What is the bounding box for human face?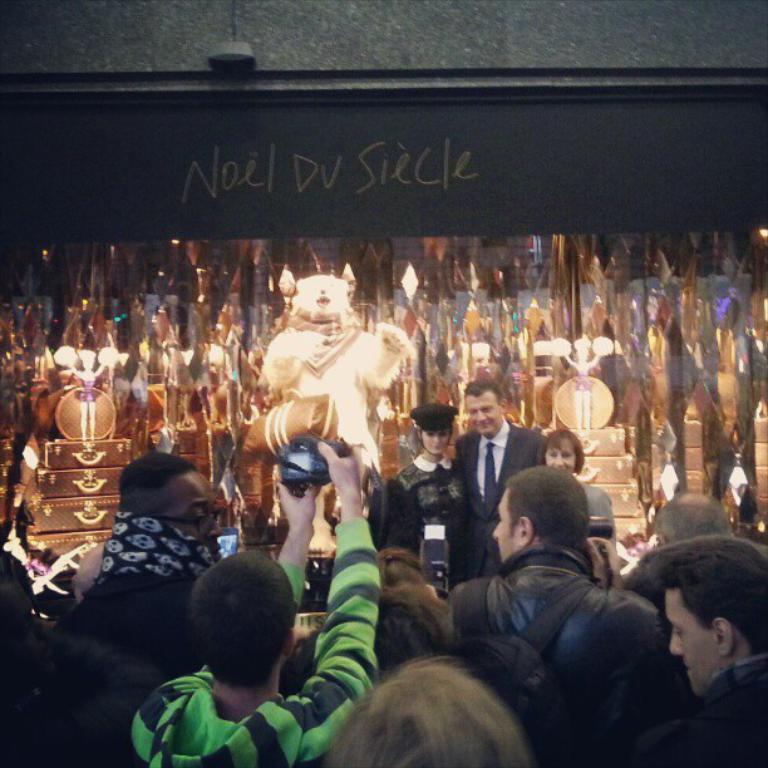
select_region(424, 429, 452, 453).
